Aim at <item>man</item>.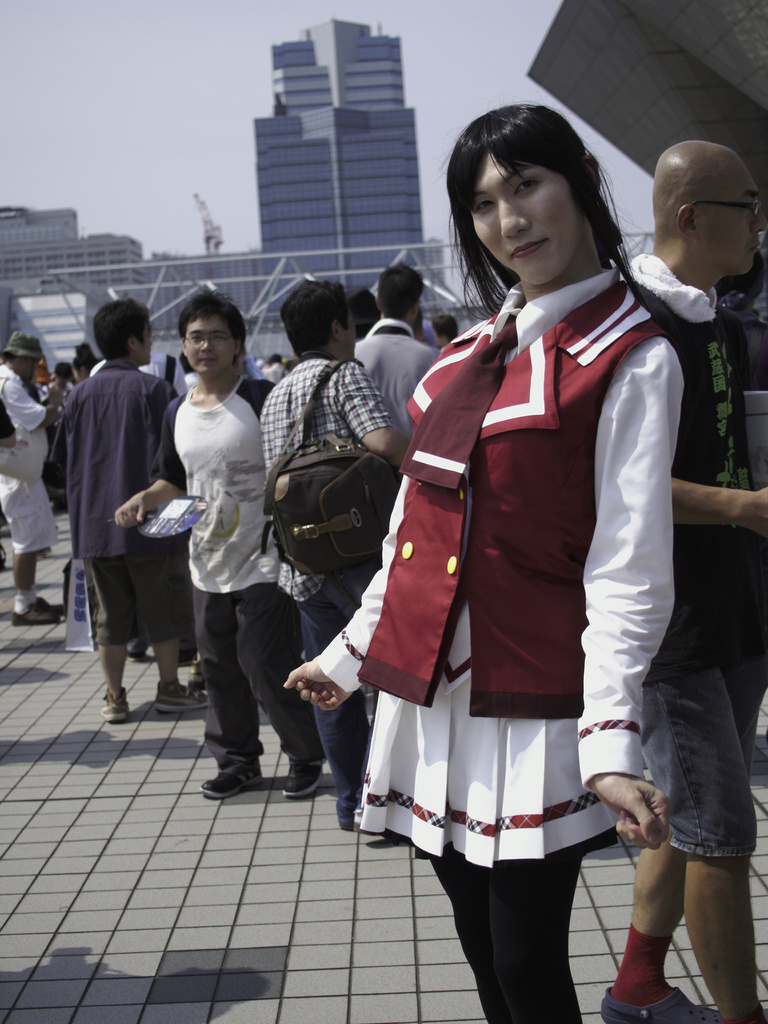
Aimed at BBox(0, 330, 62, 633).
